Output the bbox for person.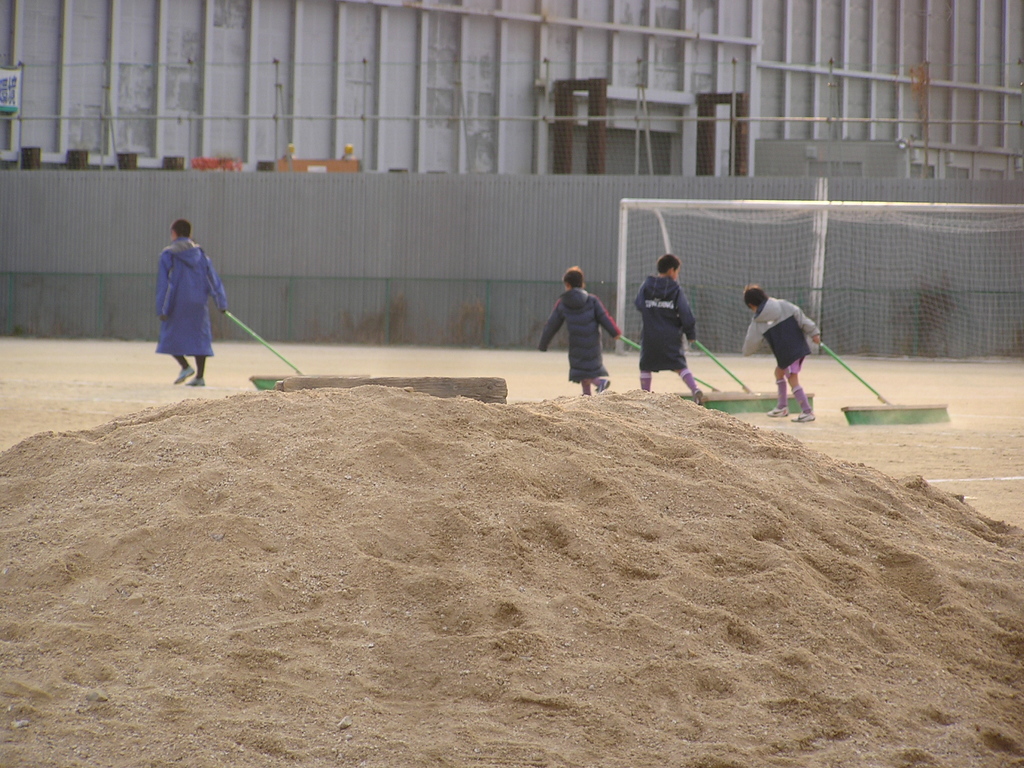
x1=636 y1=254 x2=703 y2=408.
